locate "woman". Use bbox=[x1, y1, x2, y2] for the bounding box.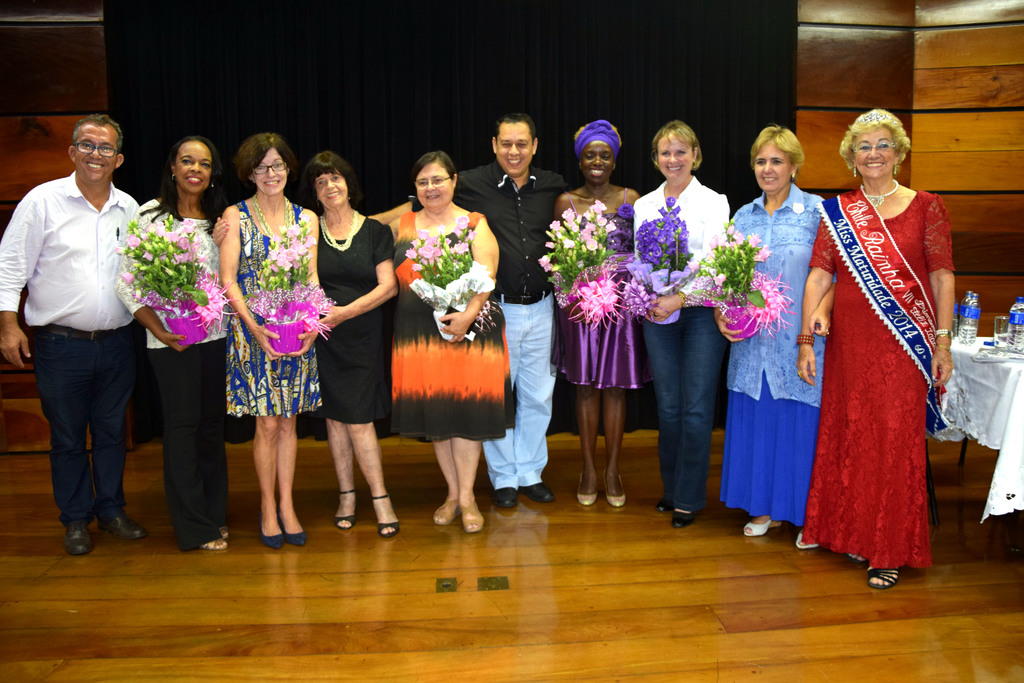
bbox=[115, 131, 232, 550].
